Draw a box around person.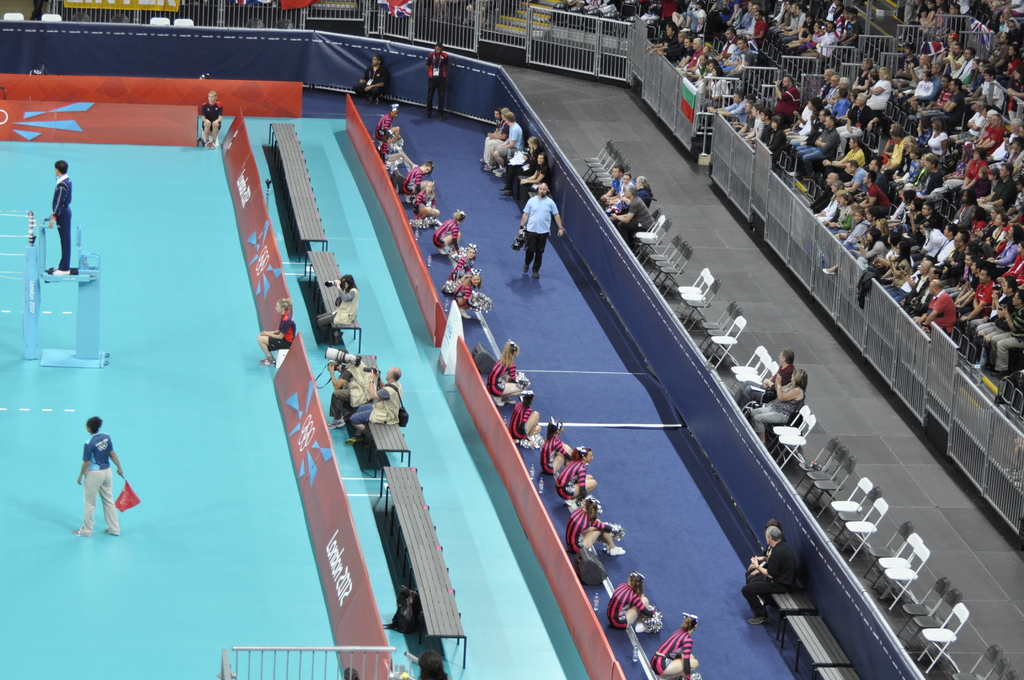
region(446, 241, 477, 286).
